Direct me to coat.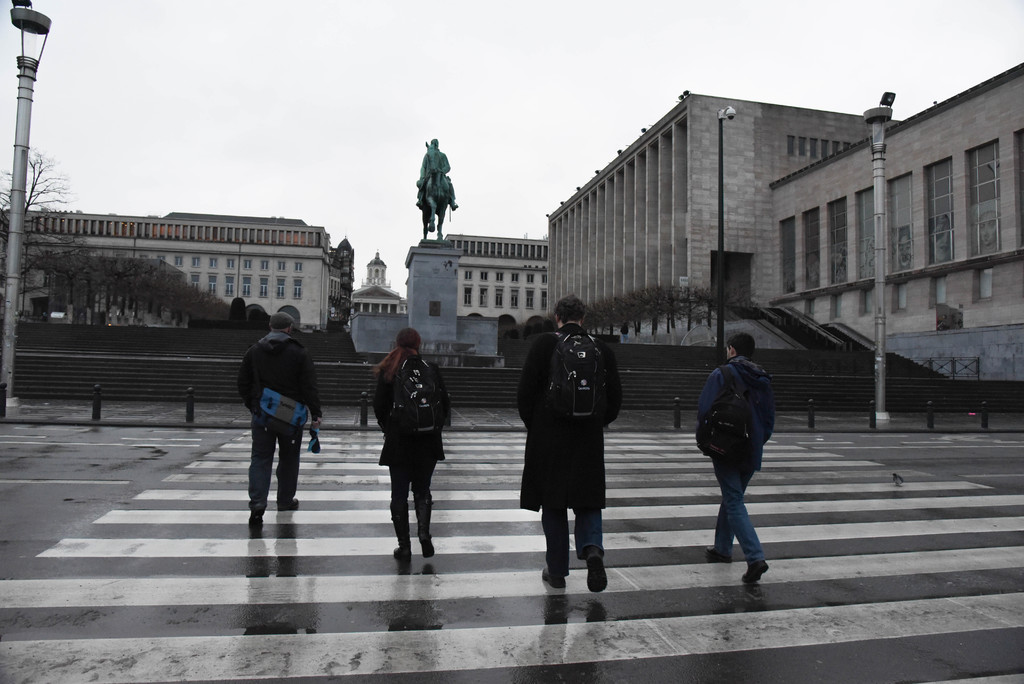
Direction: l=243, t=334, r=316, b=431.
